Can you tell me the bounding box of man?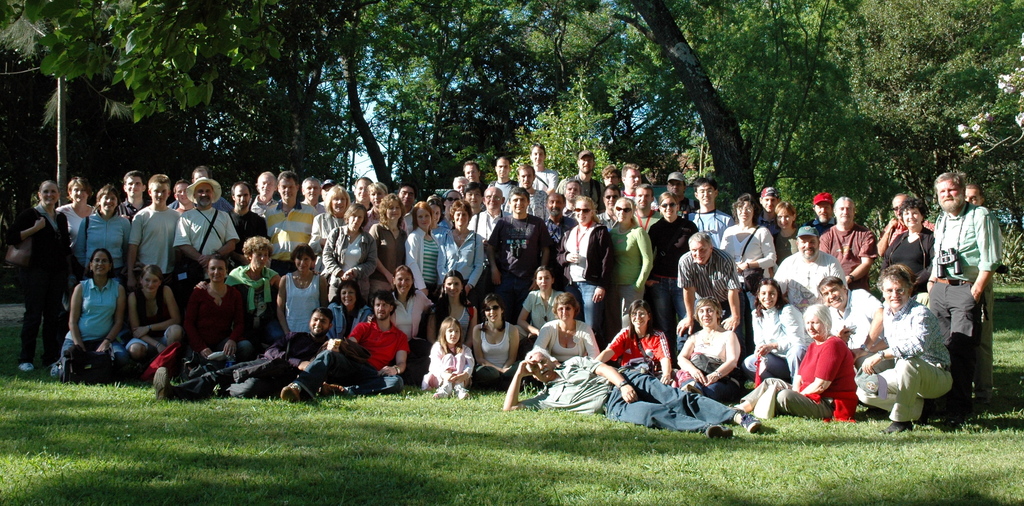
(x1=659, y1=172, x2=694, y2=229).
